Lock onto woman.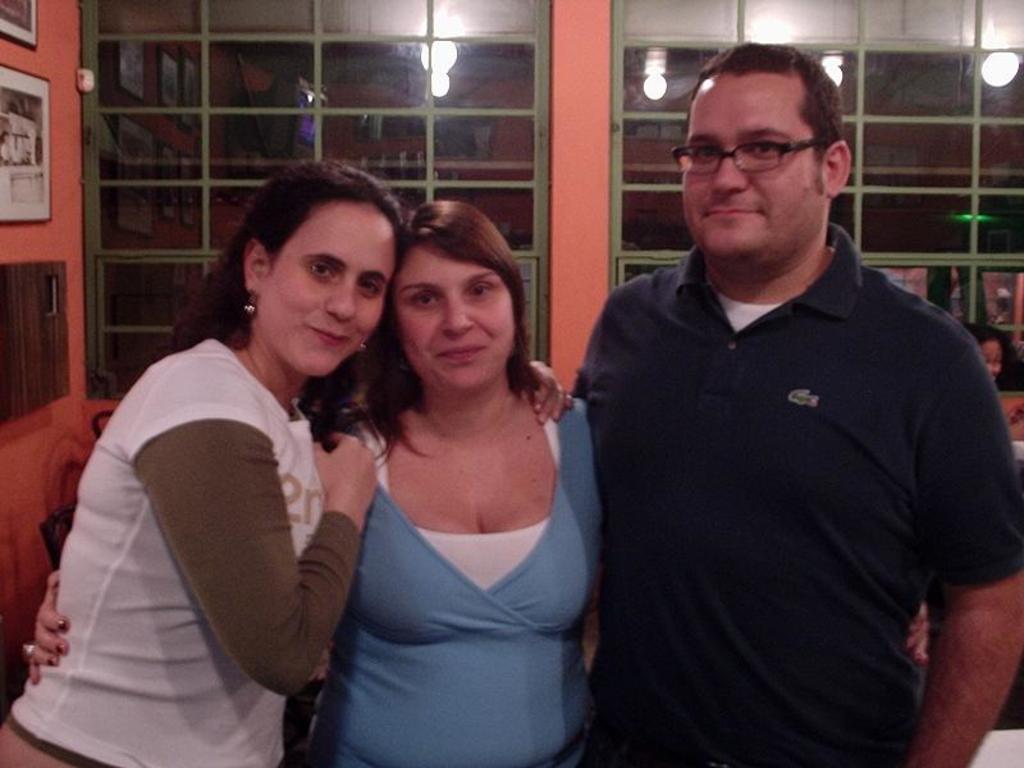
Locked: (0,159,575,767).
